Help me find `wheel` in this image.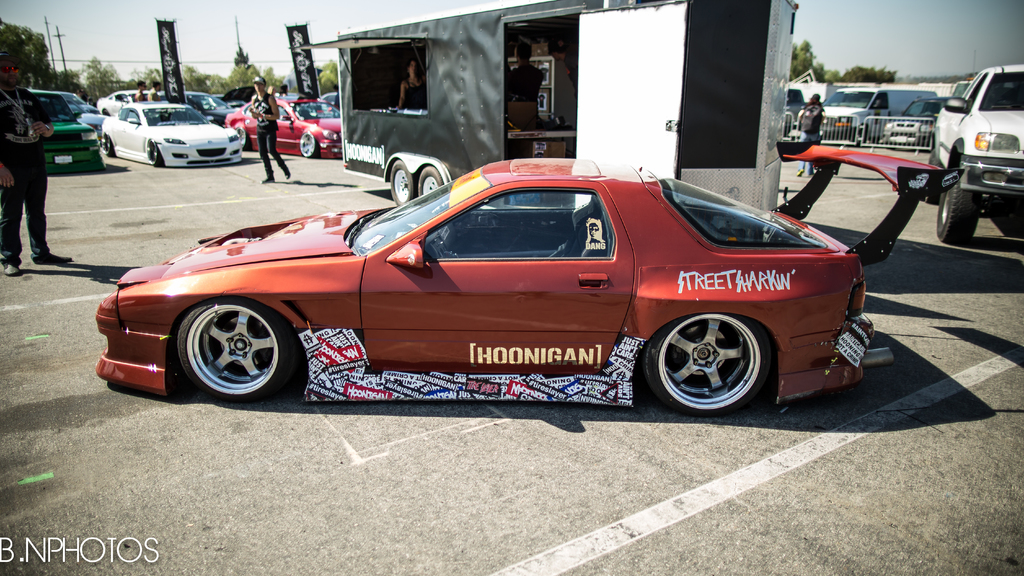
Found it: select_region(415, 164, 442, 197).
